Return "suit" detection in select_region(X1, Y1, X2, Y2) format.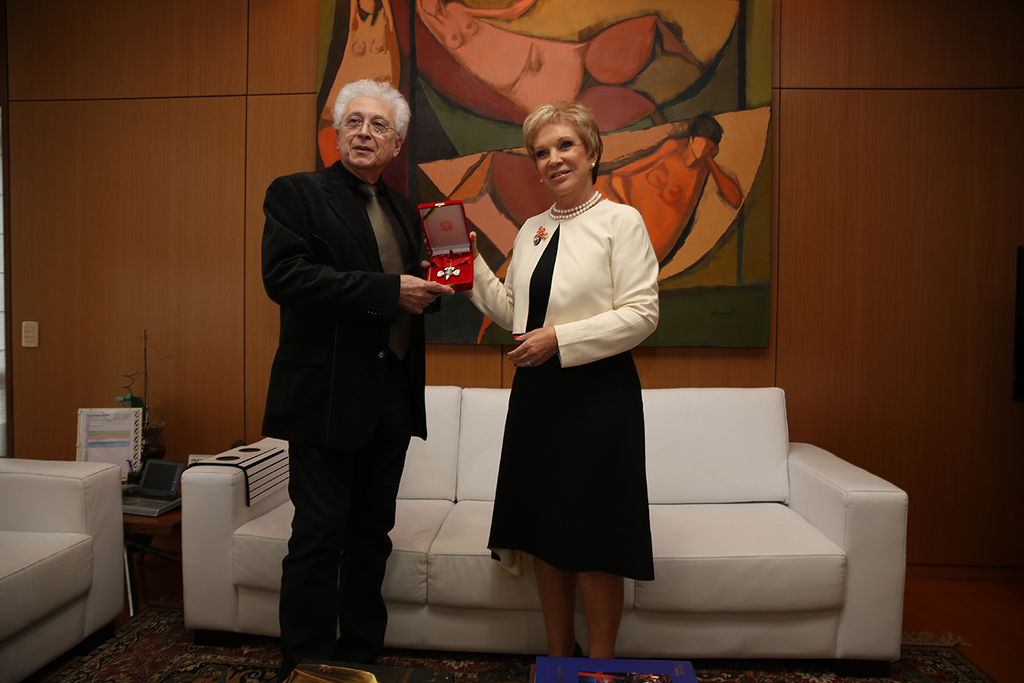
select_region(259, 154, 446, 662).
